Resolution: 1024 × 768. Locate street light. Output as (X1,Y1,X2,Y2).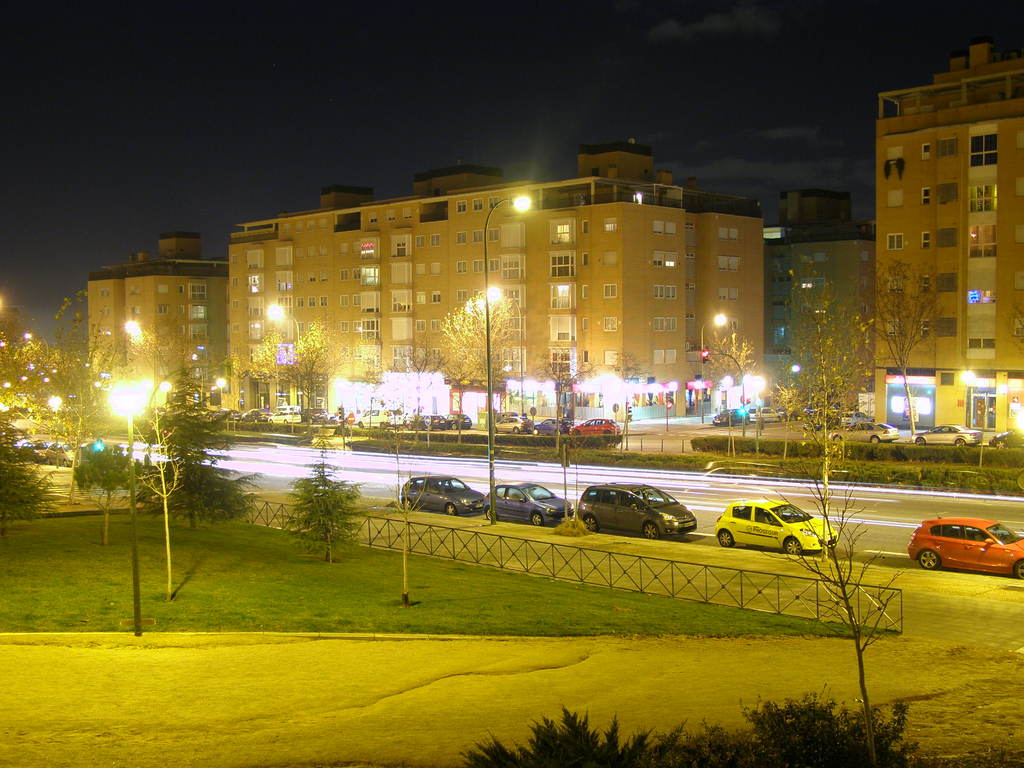
(102,372,159,636).
